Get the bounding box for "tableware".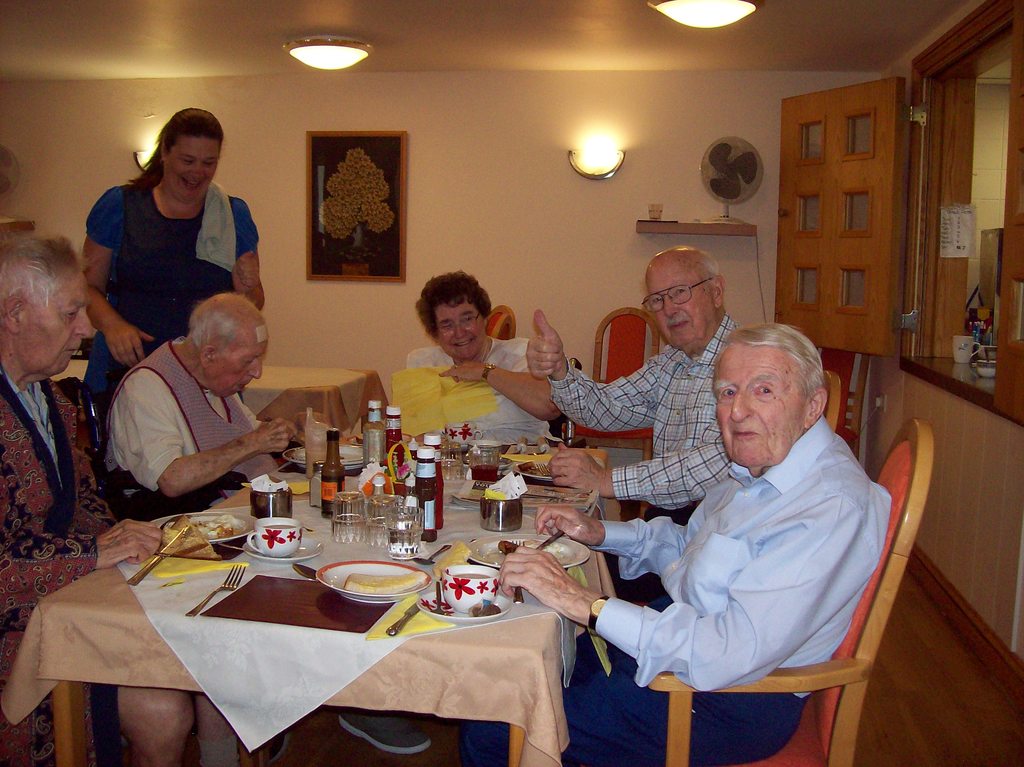
x1=365 y1=490 x2=400 y2=510.
